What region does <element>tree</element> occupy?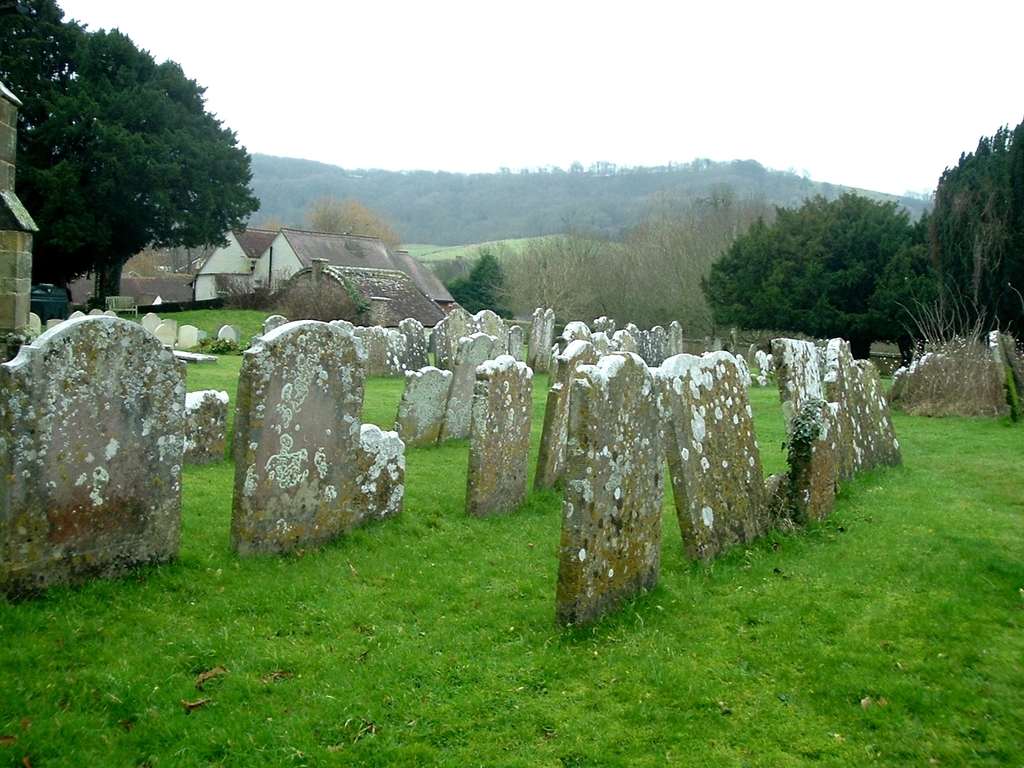
BBox(421, 193, 783, 334).
